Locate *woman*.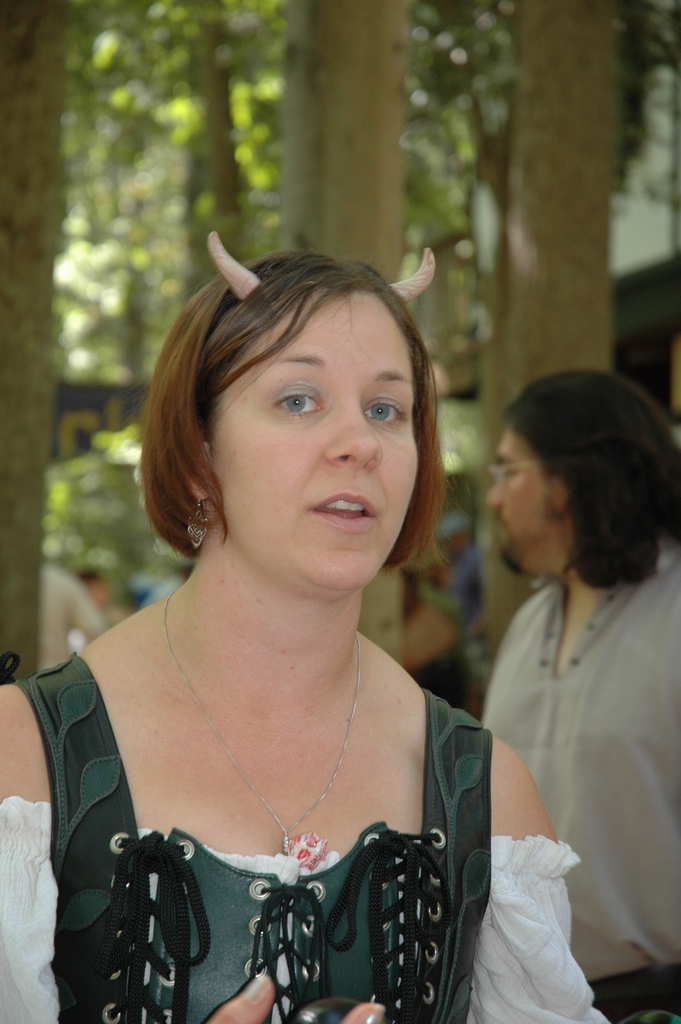
Bounding box: BBox(12, 227, 580, 995).
